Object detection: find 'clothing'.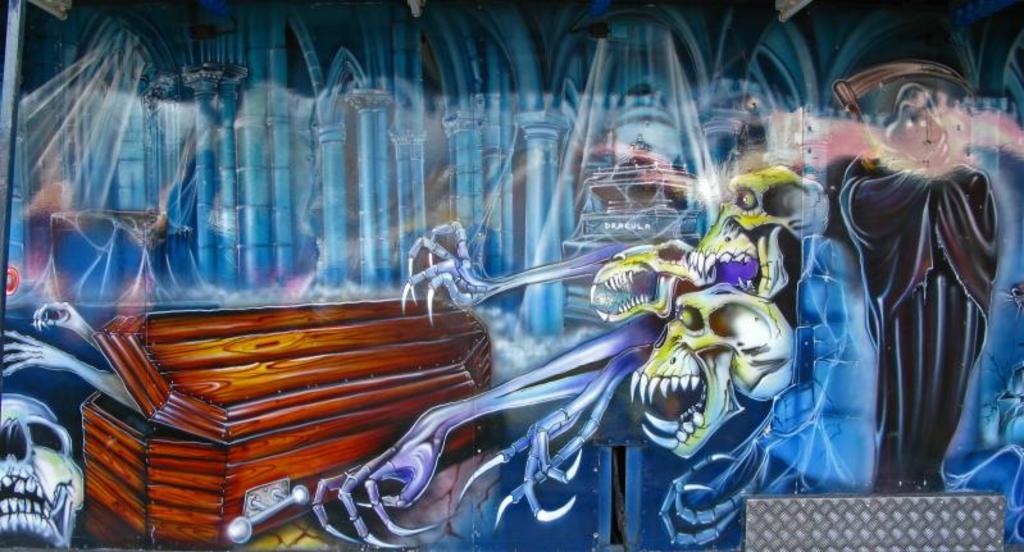
bbox(822, 81, 1012, 515).
